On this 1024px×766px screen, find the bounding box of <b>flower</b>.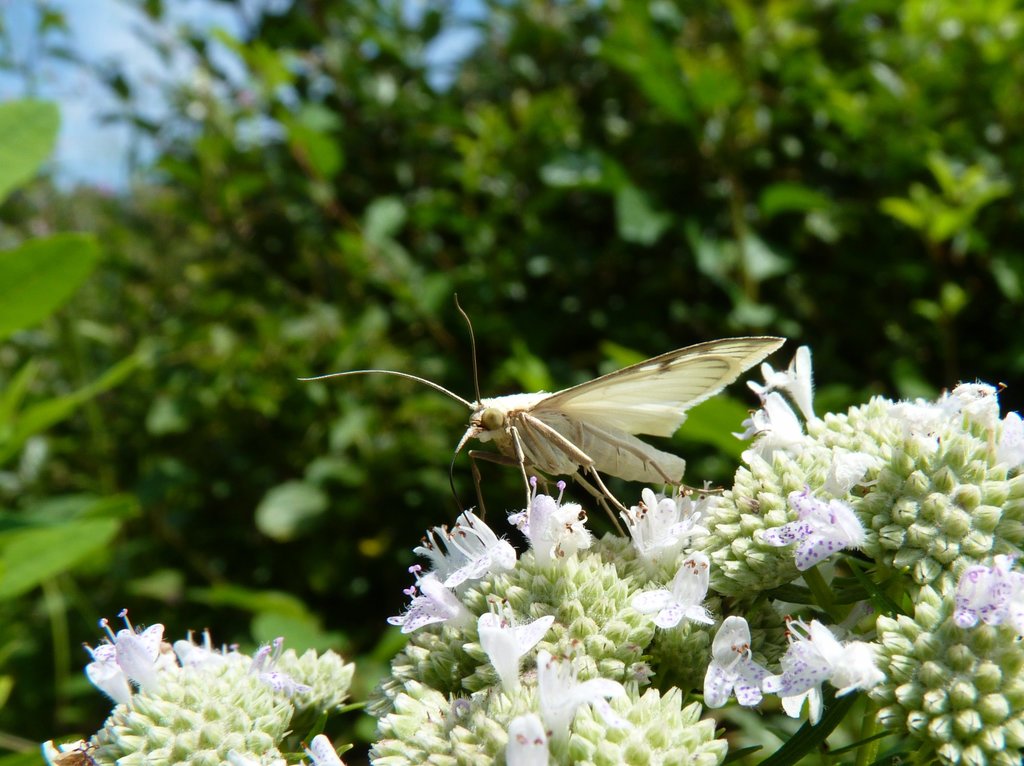
Bounding box: <bbox>634, 553, 723, 634</bbox>.
